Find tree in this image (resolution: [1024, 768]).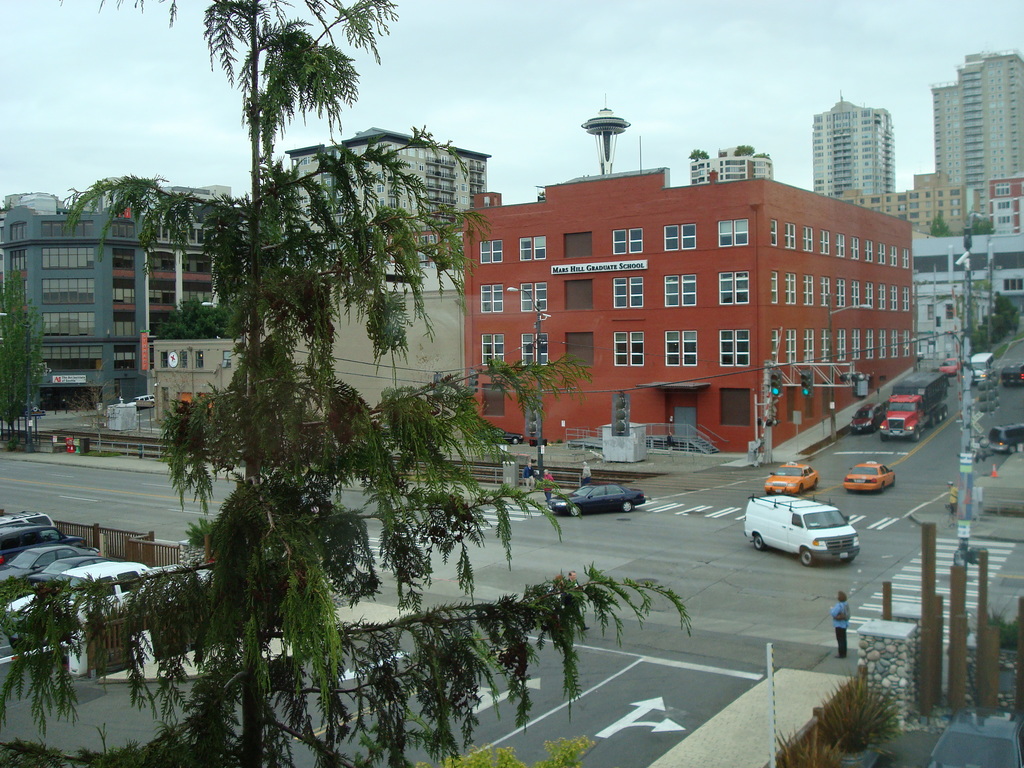
<bbox>0, 271, 44, 422</bbox>.
